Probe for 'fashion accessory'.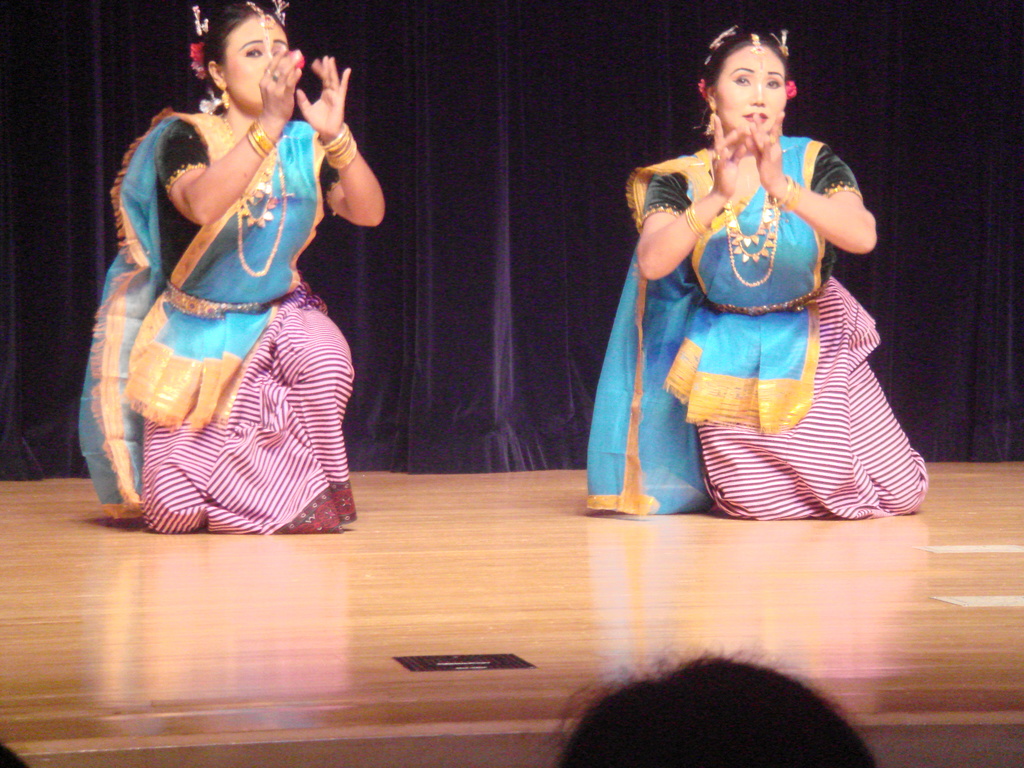
Probe result: <bbox>321, 124, 362, 171</bbox>.
